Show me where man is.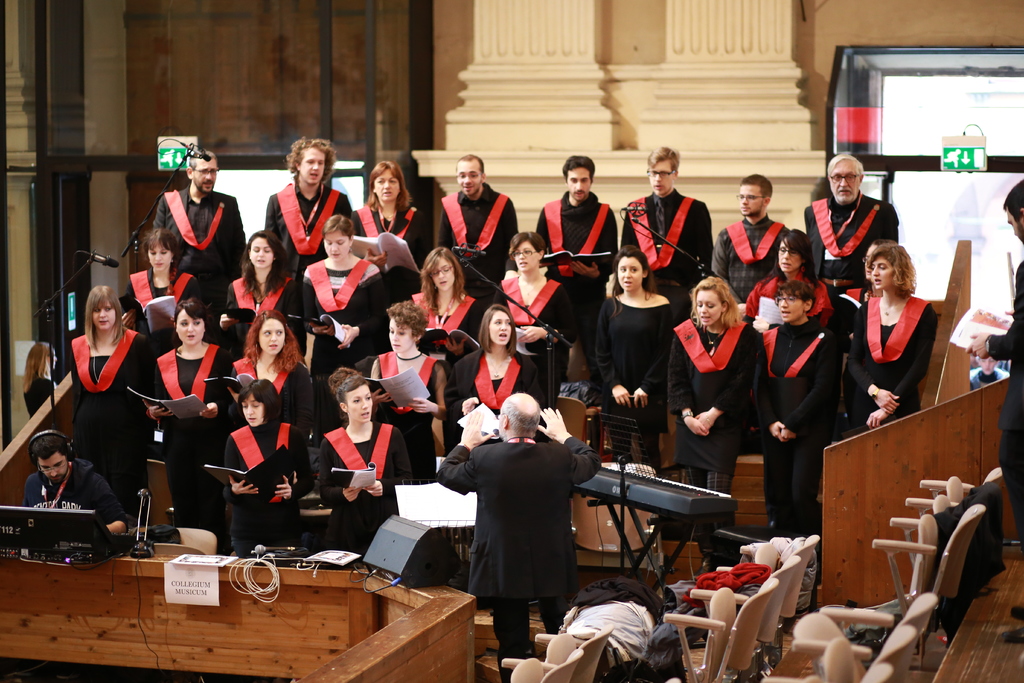
man is at left=150, top=149, right=248, bottom=343.
